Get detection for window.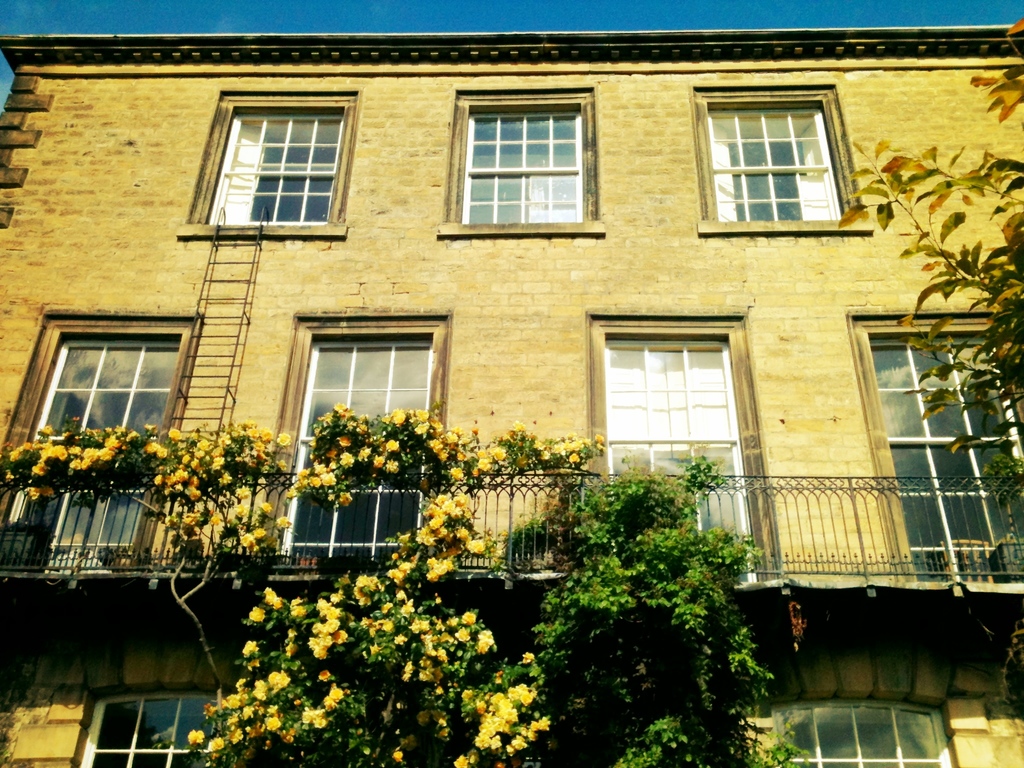
Detection: bbox=(465, 106, 586, 227).
